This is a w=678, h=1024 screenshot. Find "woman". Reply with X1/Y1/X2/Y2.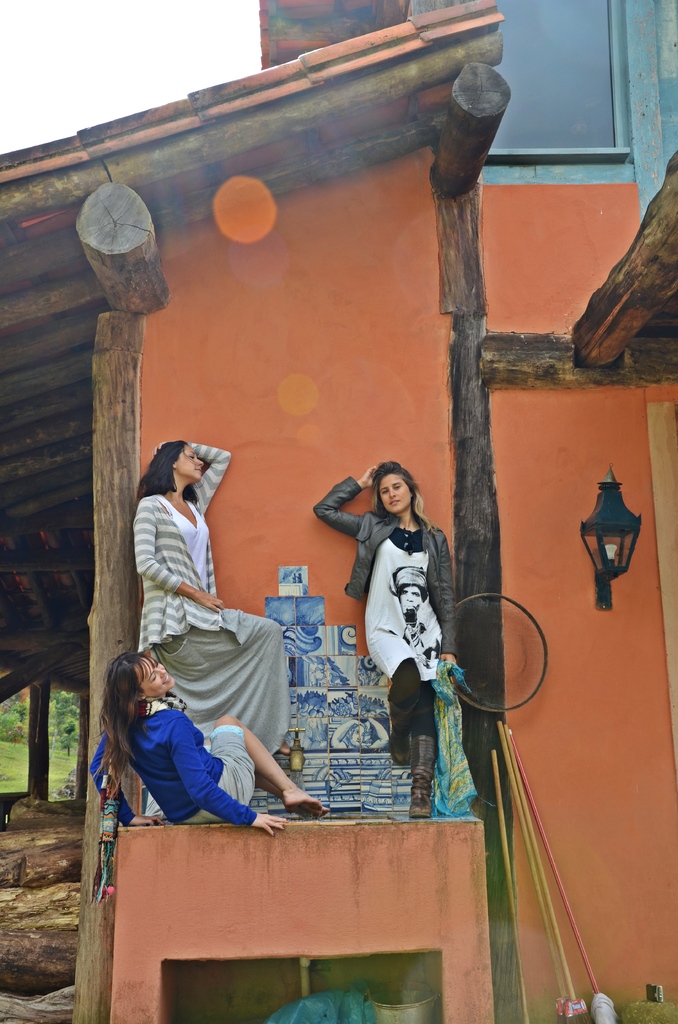
335/450/462/801.
